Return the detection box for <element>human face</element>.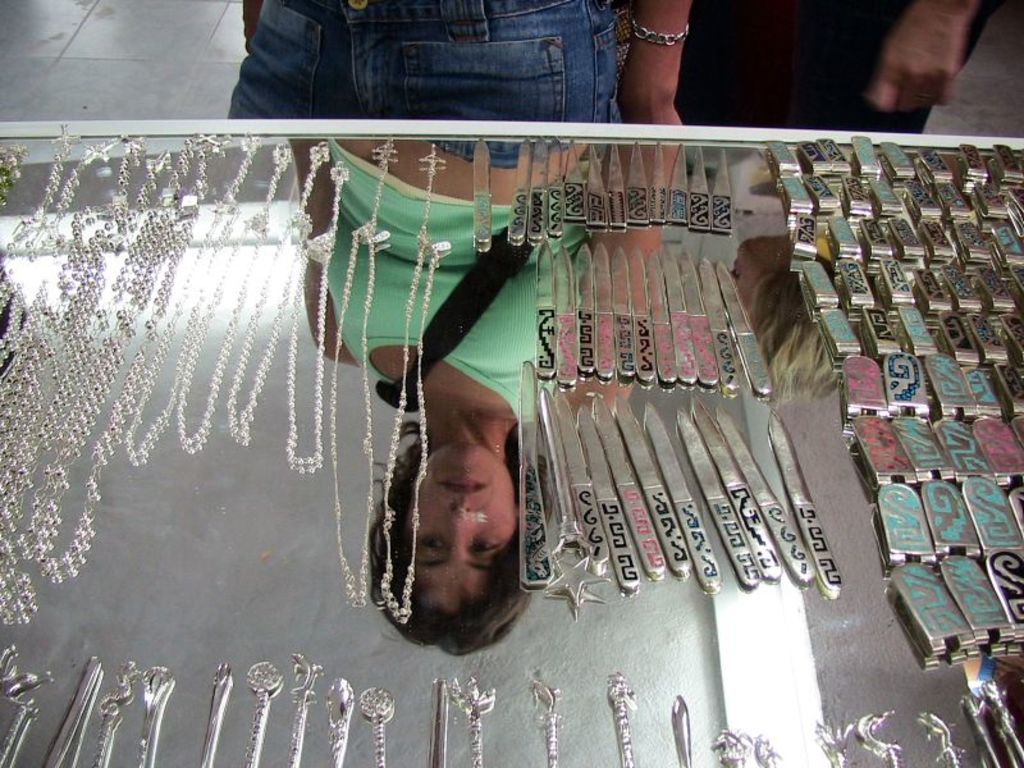
(left=411, top=444, right=504, bottom=617).
